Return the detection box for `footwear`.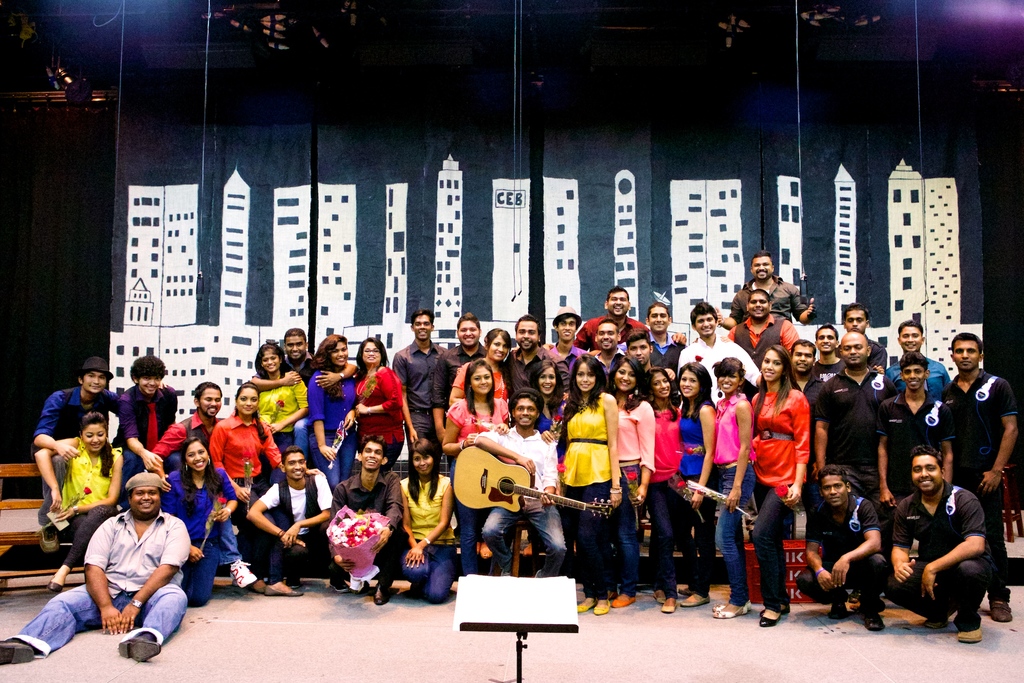
(328, 575, 348, 593).
